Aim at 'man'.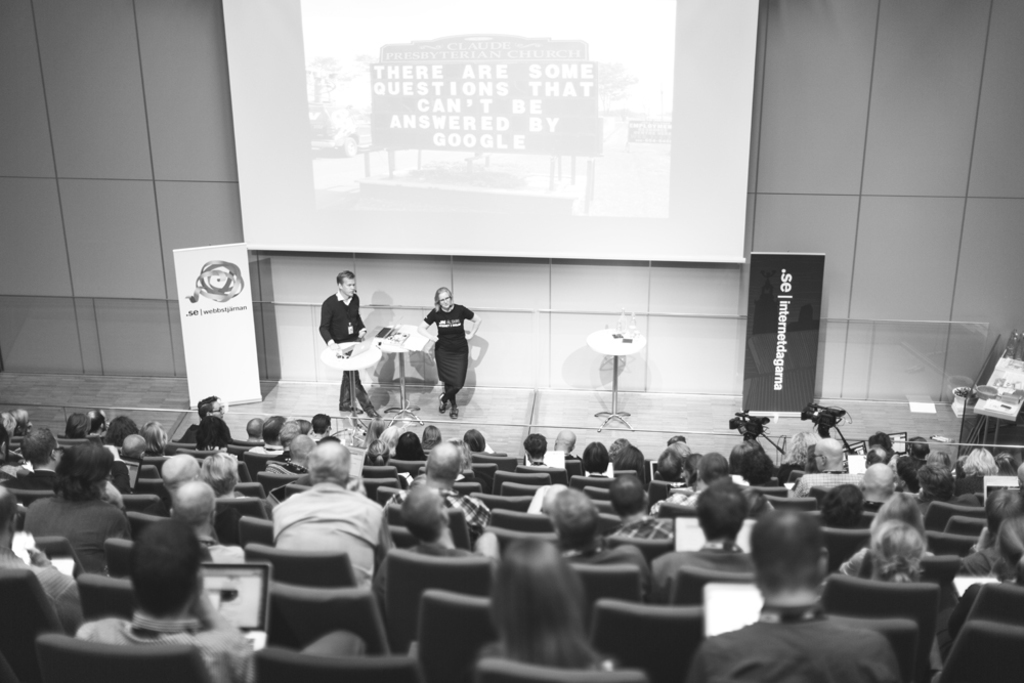
Aimed at {"left": 159, "top": 479, "right": 240, "bottom": 572}.
